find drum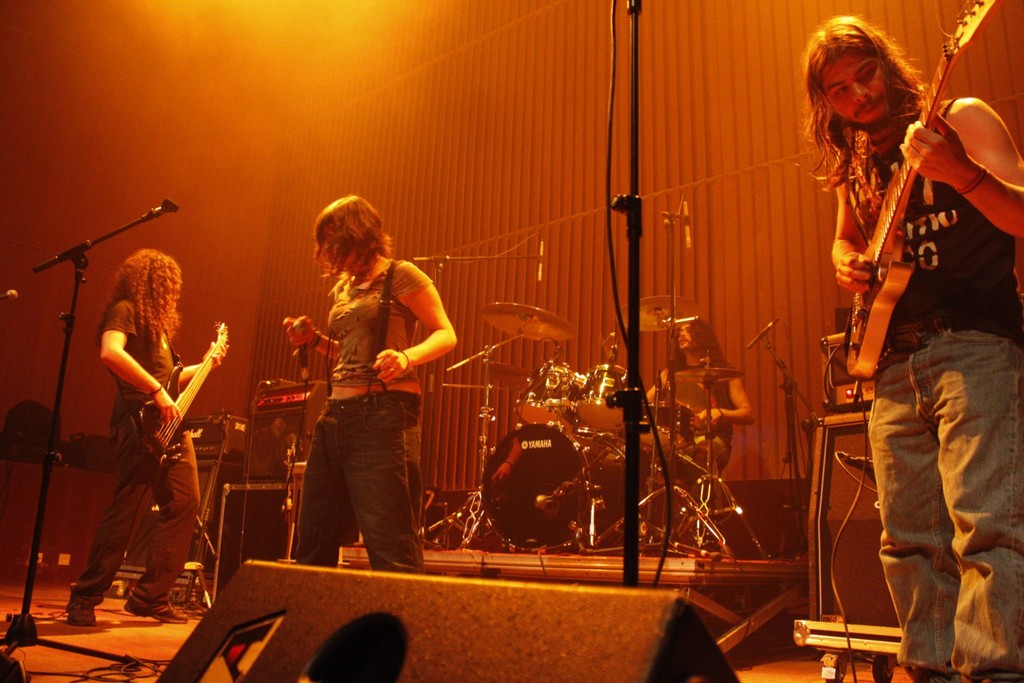
x1=513 y1=363 x2=589 y2=434
